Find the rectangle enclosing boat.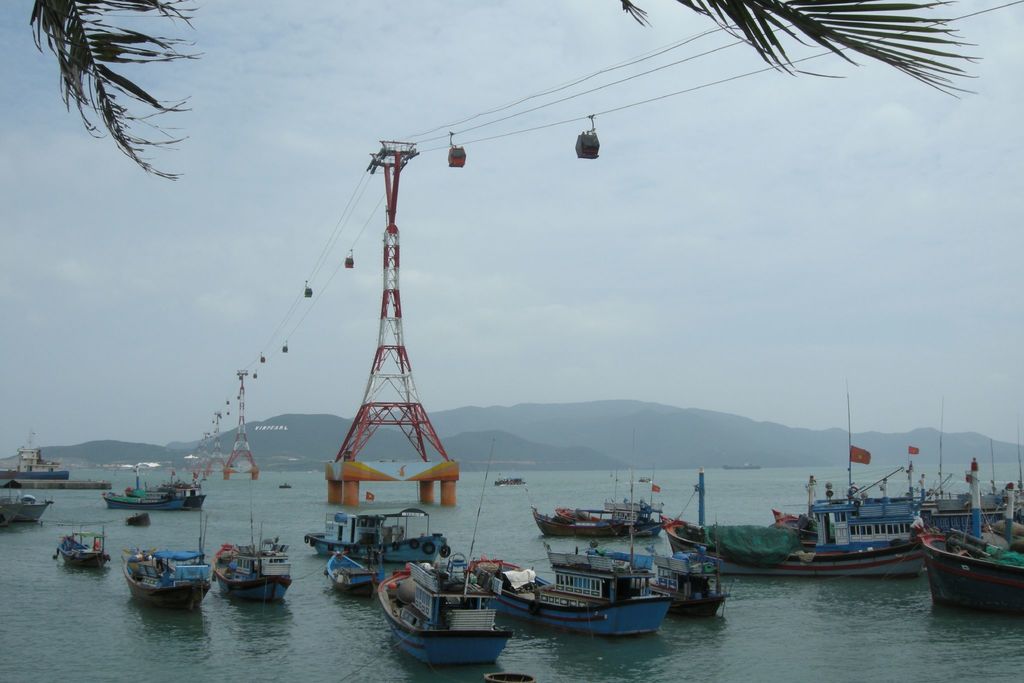
(664, 516, 926, 584).
